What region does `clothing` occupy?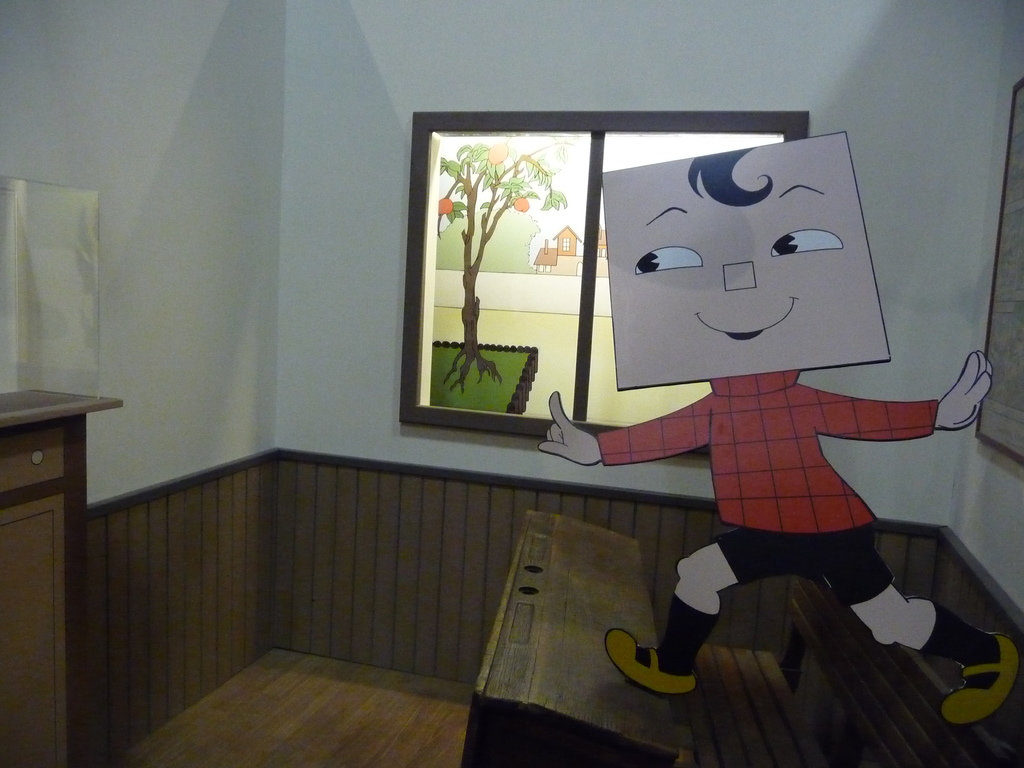
{"x1": 599, "y1": 371, "x2": 982, "y2": 662}.
